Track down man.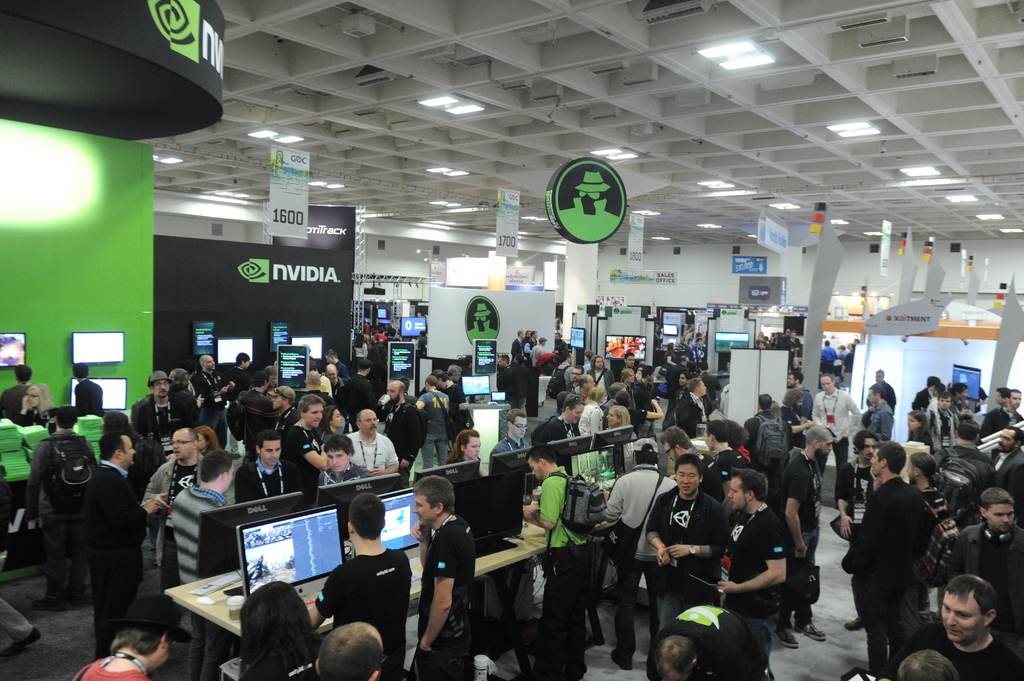
Tracked to bbox=[232, 429, 310, 504].
